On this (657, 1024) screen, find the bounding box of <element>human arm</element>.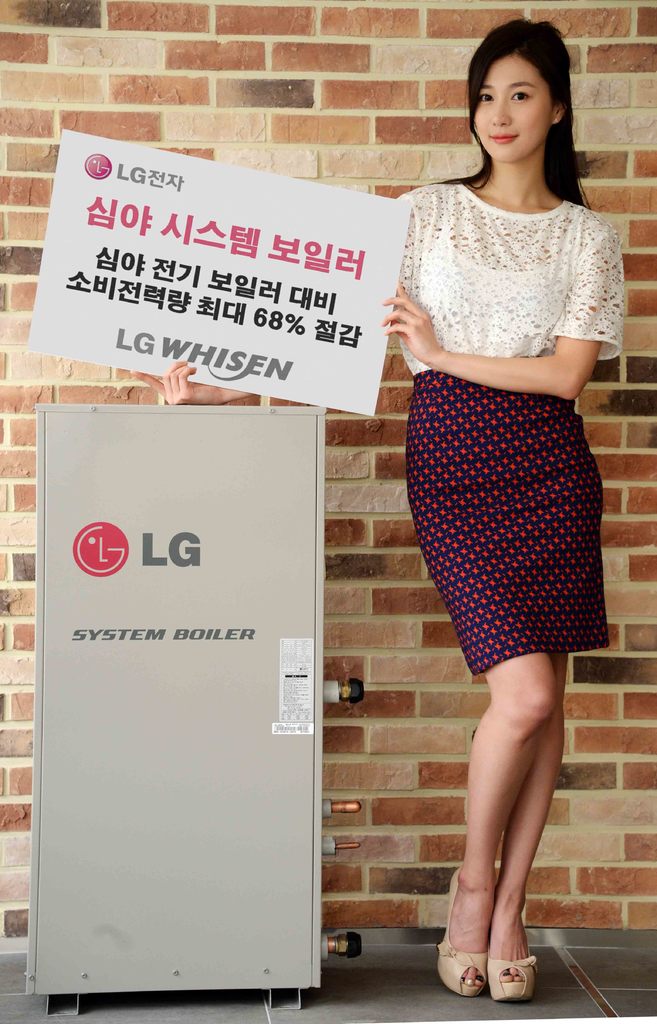
Bounding box: BBox(374, 219, 630, 405).
